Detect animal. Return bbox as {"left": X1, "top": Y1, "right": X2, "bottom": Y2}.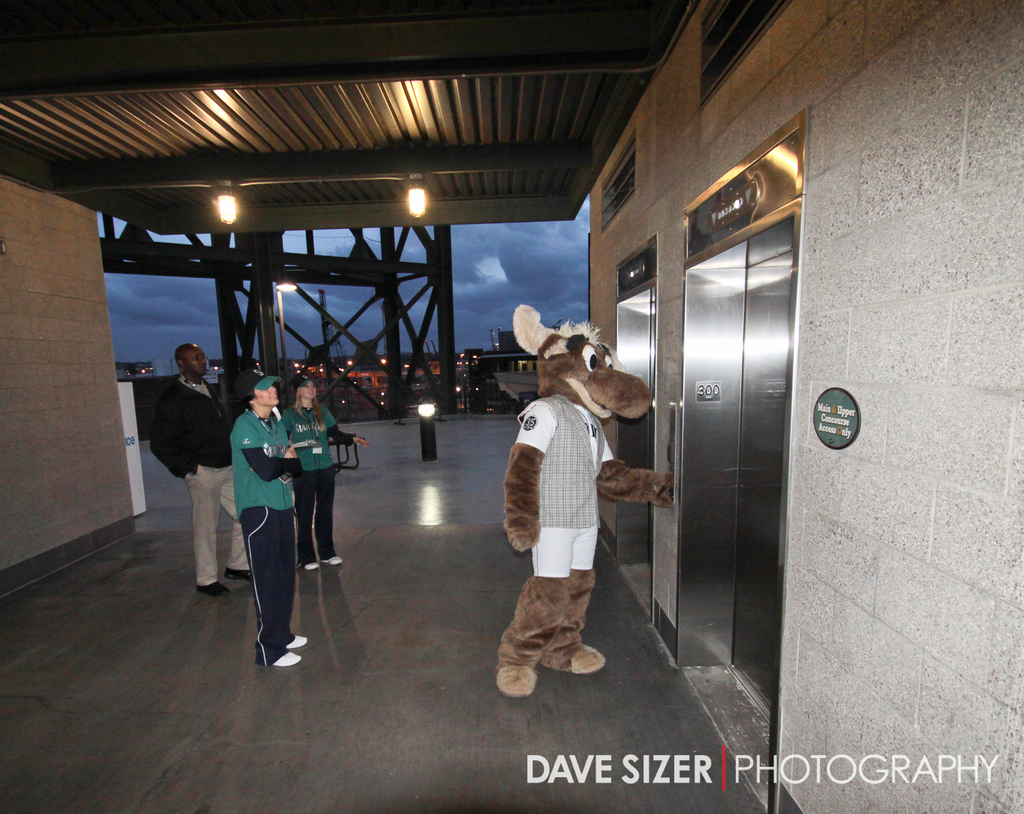
{"left": 489, "top": 299, "right": 675, "bottom": 696}.
